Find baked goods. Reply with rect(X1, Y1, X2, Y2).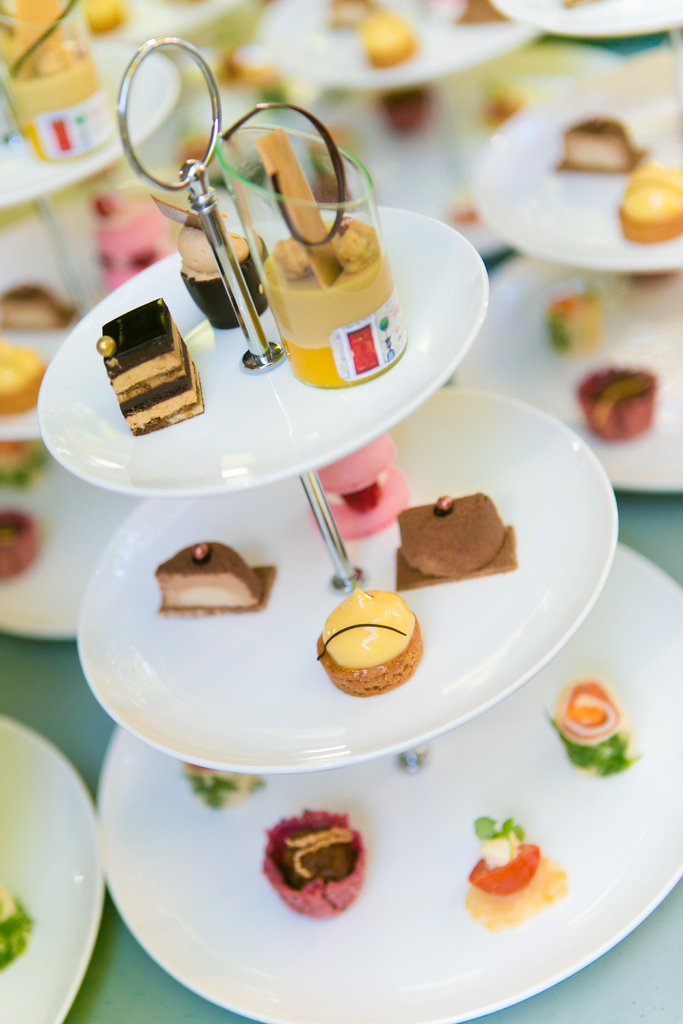
rect(179, 755, 264, 809).
